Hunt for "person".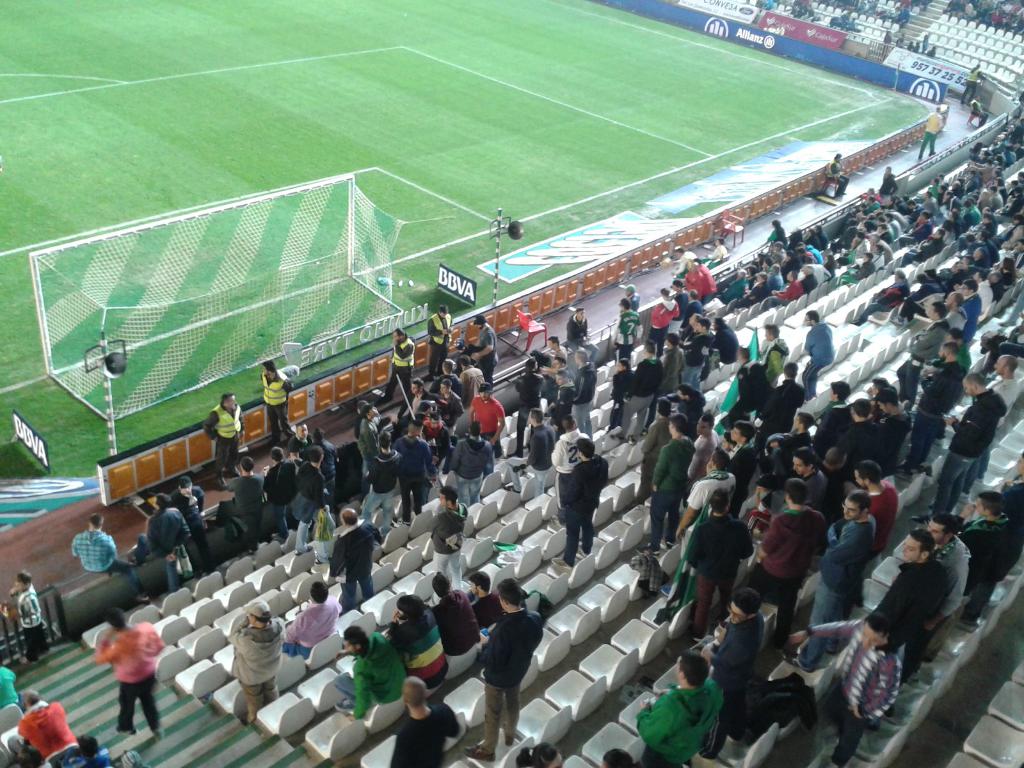
Hunted down at region(717, 264, 744, 301).
